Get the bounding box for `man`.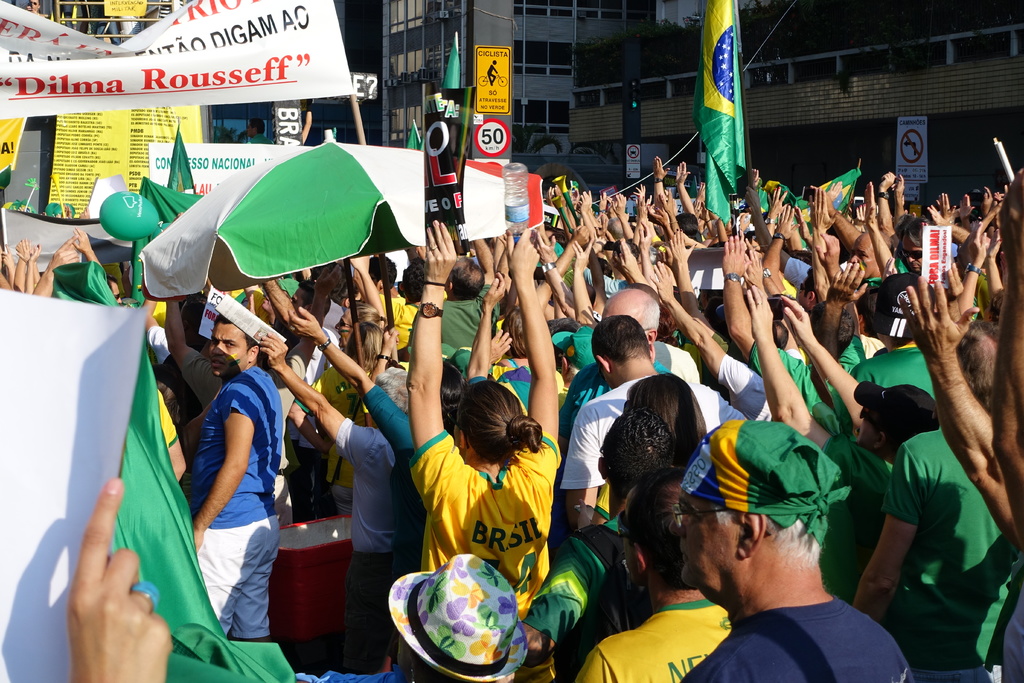
bbox(797, 265, 820, 315).
